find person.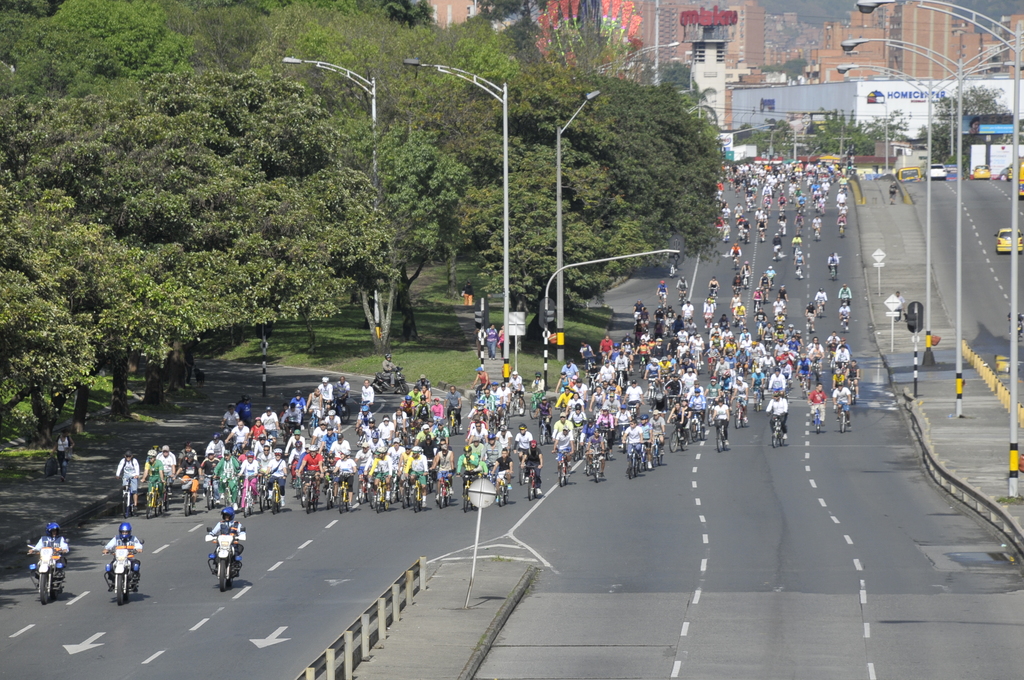
BBox(751, 287, 764, 312).
